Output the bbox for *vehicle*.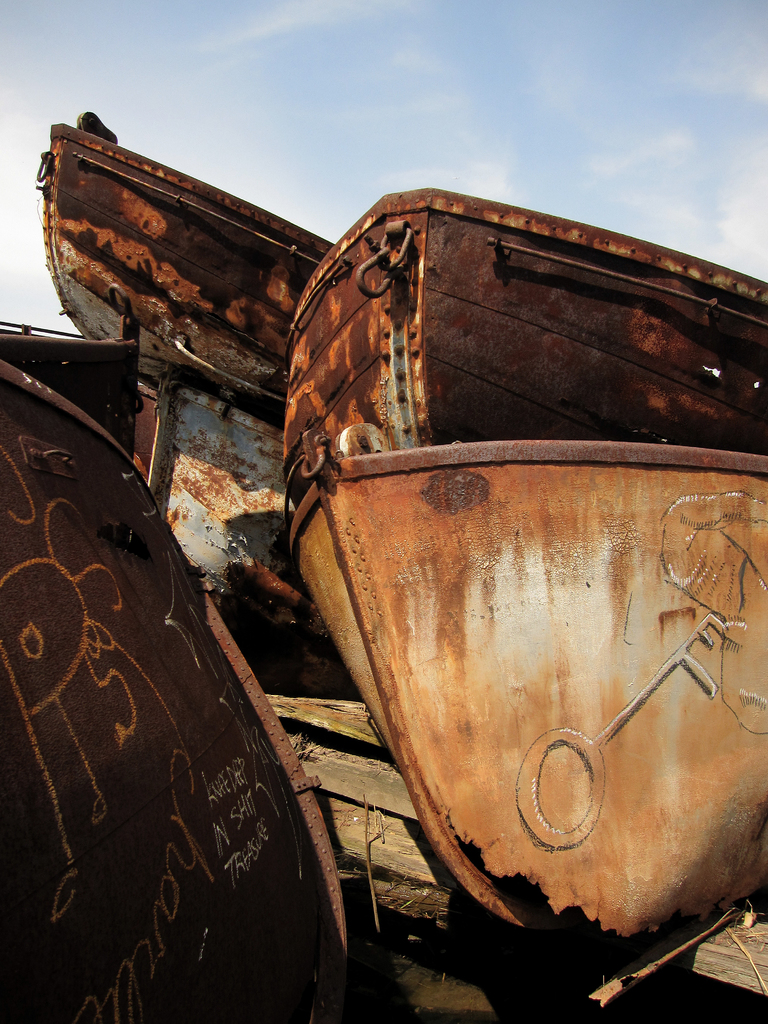
select_region(280, 185, 767, 1014).
